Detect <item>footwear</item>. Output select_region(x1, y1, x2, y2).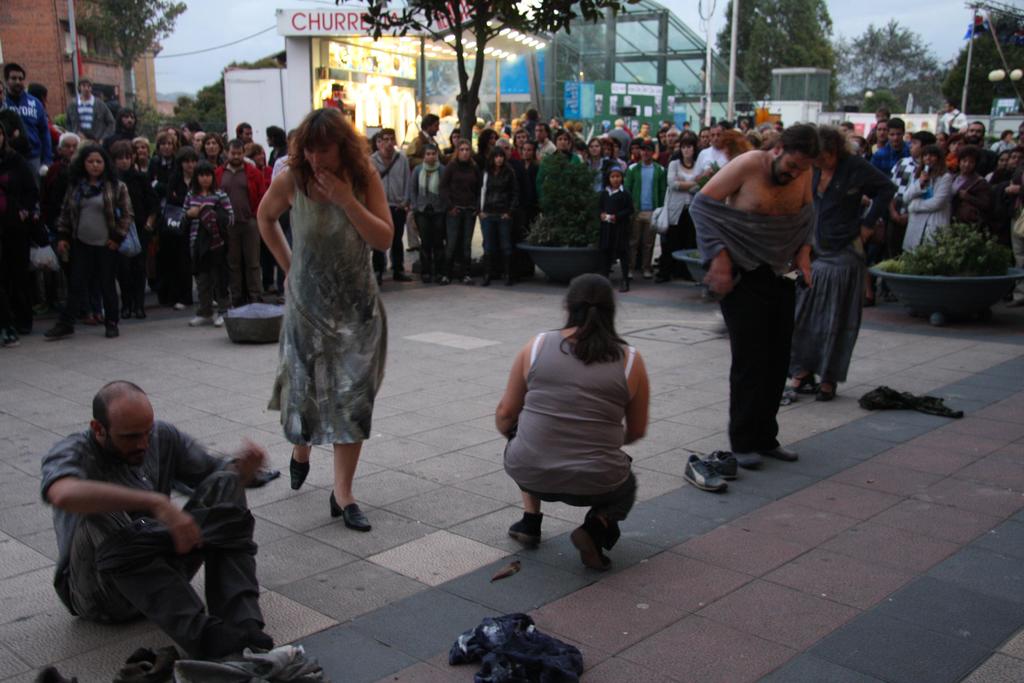
select_region(651, 274, 672, 284).
